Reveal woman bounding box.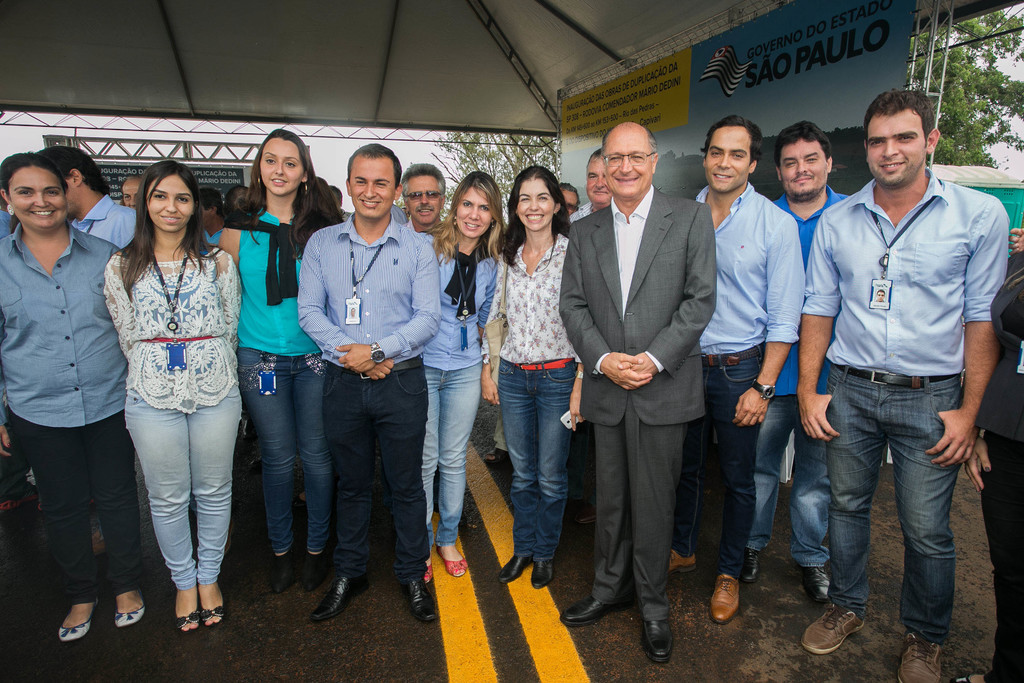
Revealed: bbox=(0, 152, 125, 639).
